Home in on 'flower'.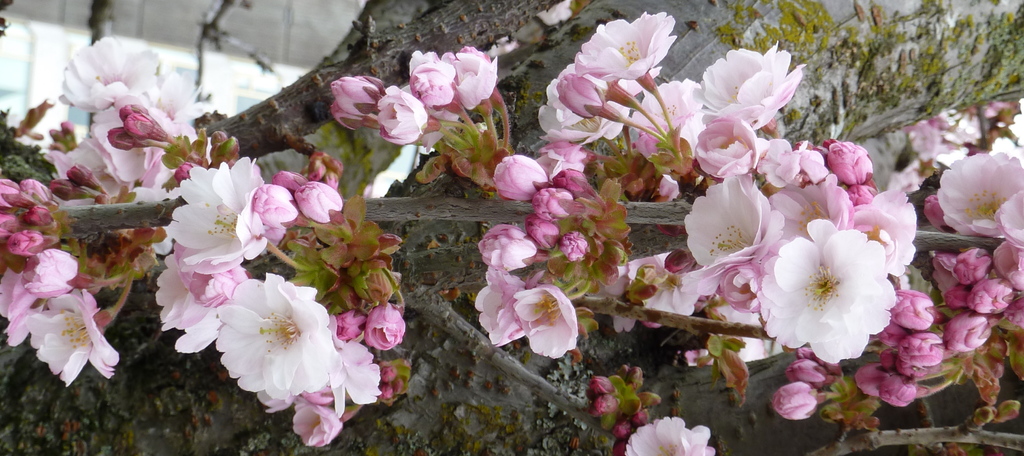
Homed in at l=750, t=215, r=901, b=362.
